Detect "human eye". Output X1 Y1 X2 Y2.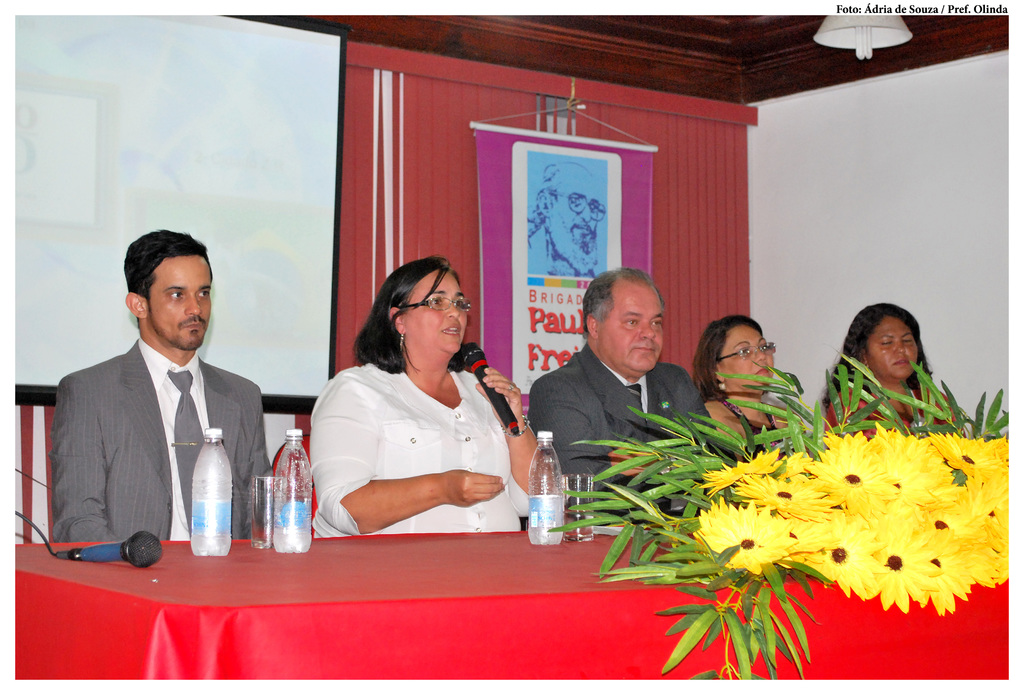
431 295 441 308.
